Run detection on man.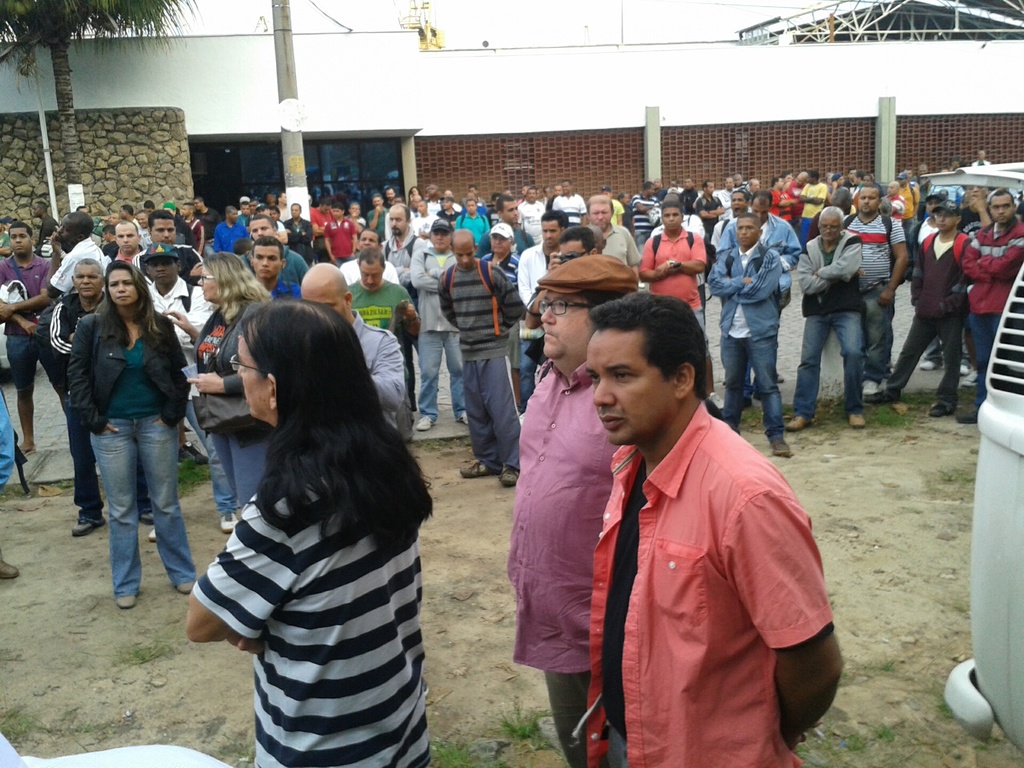
Result: box(781, 172, 809, 231).
